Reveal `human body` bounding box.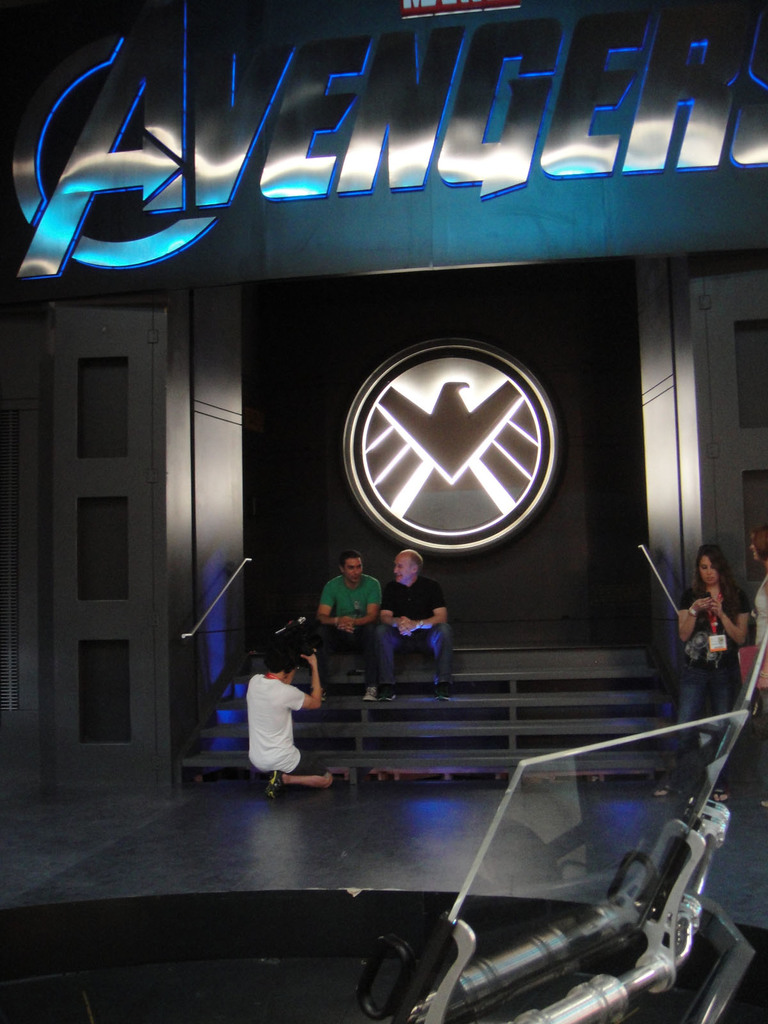
Revealed: <region>314, 568, 384, 702</region>.
